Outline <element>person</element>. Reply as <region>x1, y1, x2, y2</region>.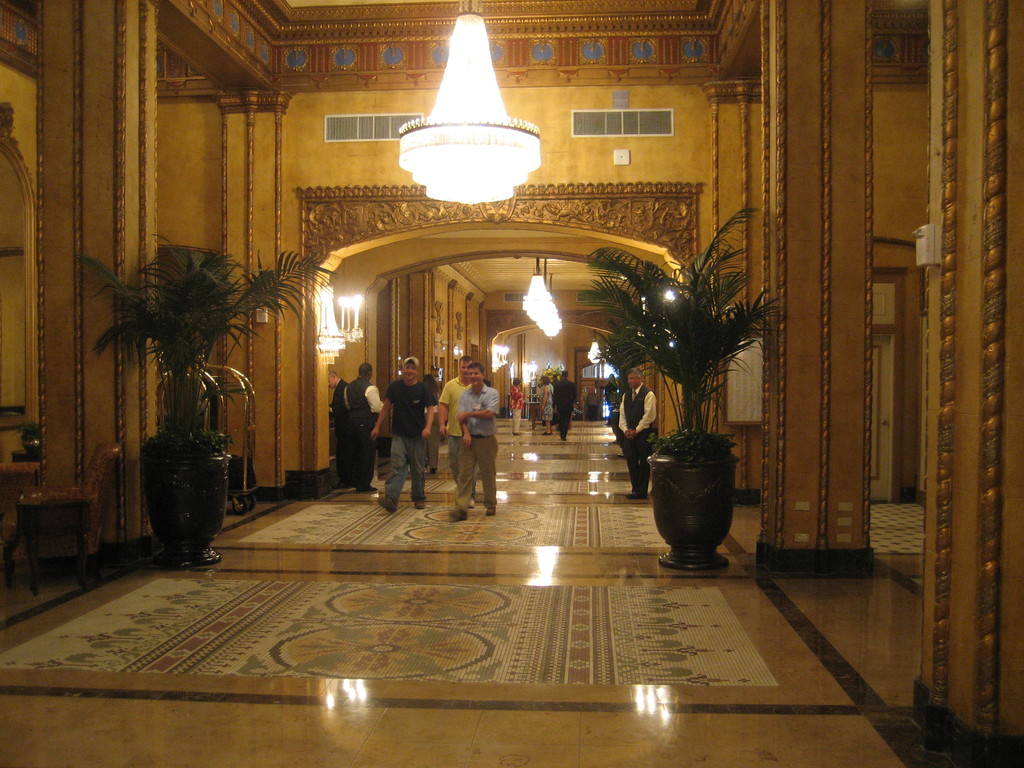
<region>550, 371, 580, 439</region>.
